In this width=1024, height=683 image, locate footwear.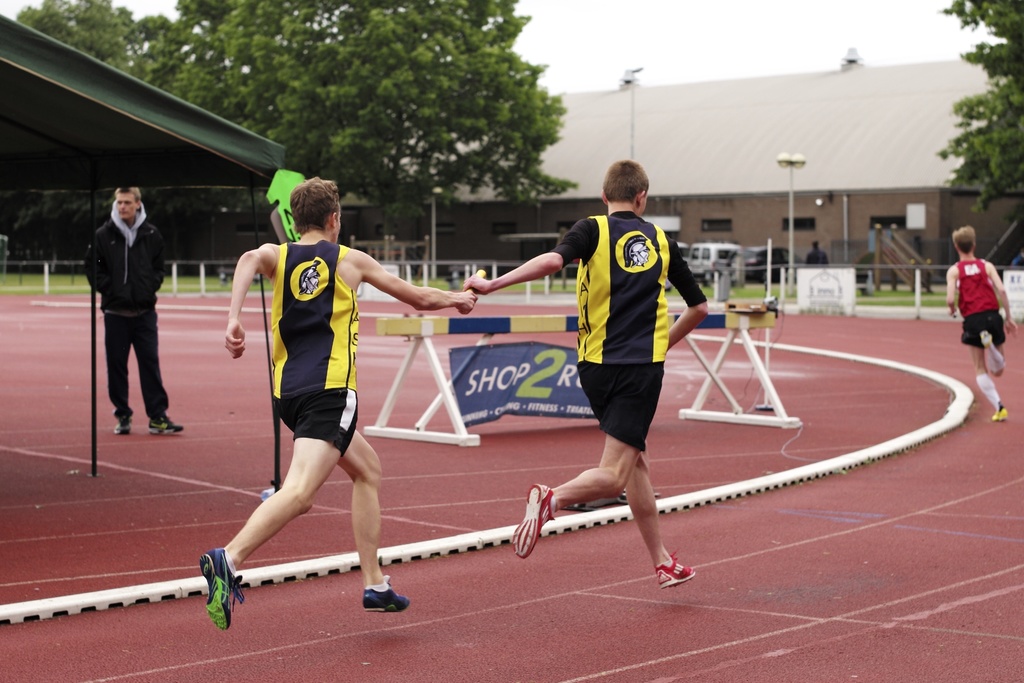
Bounding box: [509,486,557,561].
